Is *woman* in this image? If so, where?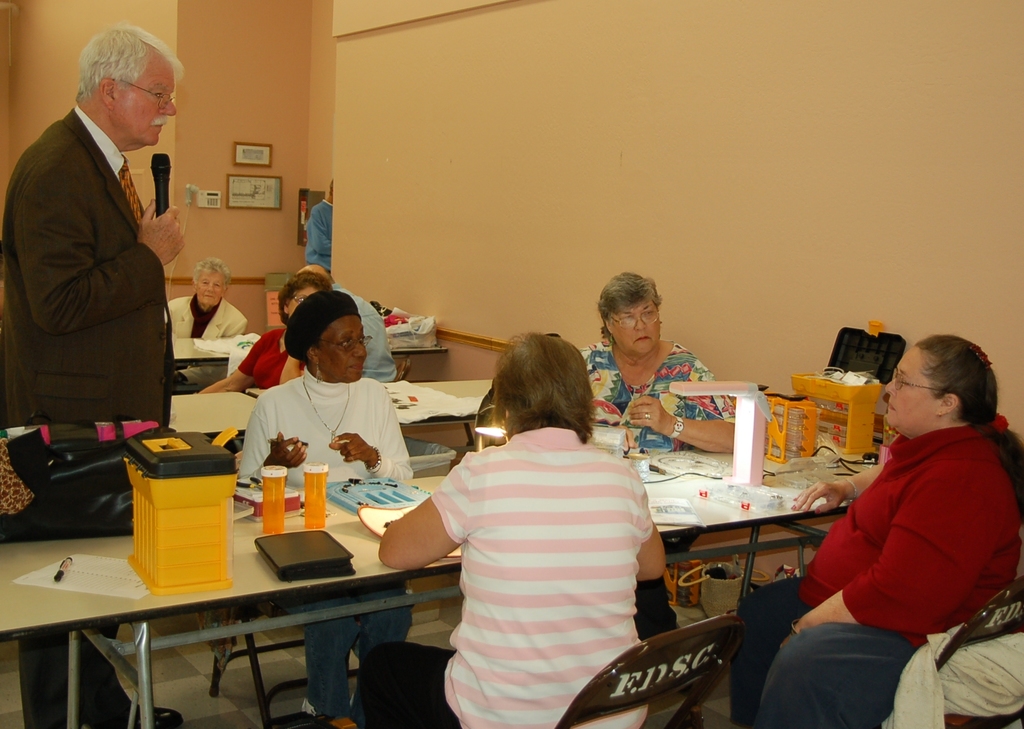
Yes, at [578, 272, 737, 637].
